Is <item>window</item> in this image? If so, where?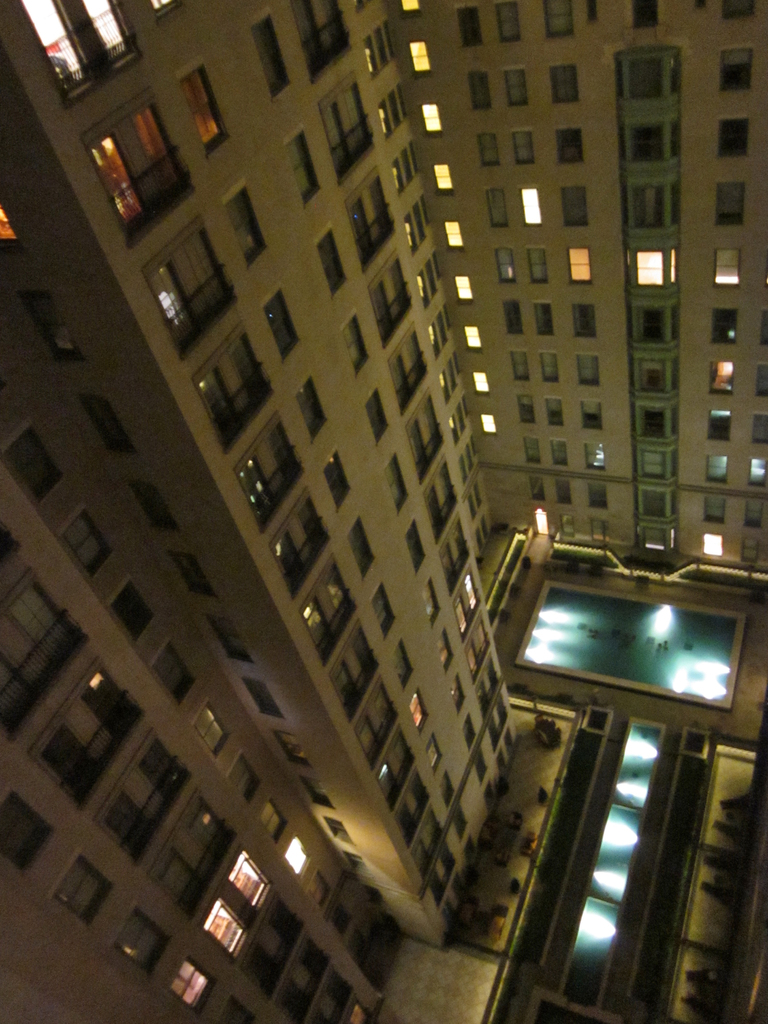
Yes, at (56, 512, 115, 582).
